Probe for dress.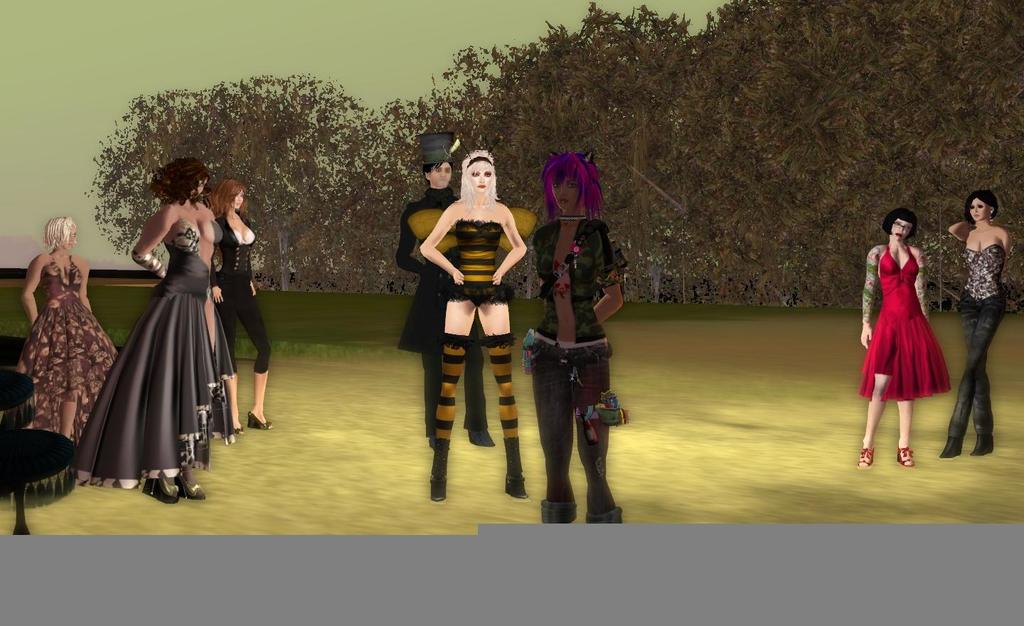
Probe result: pyautogui.locateOnScreen(446, 218, 514, 307).
